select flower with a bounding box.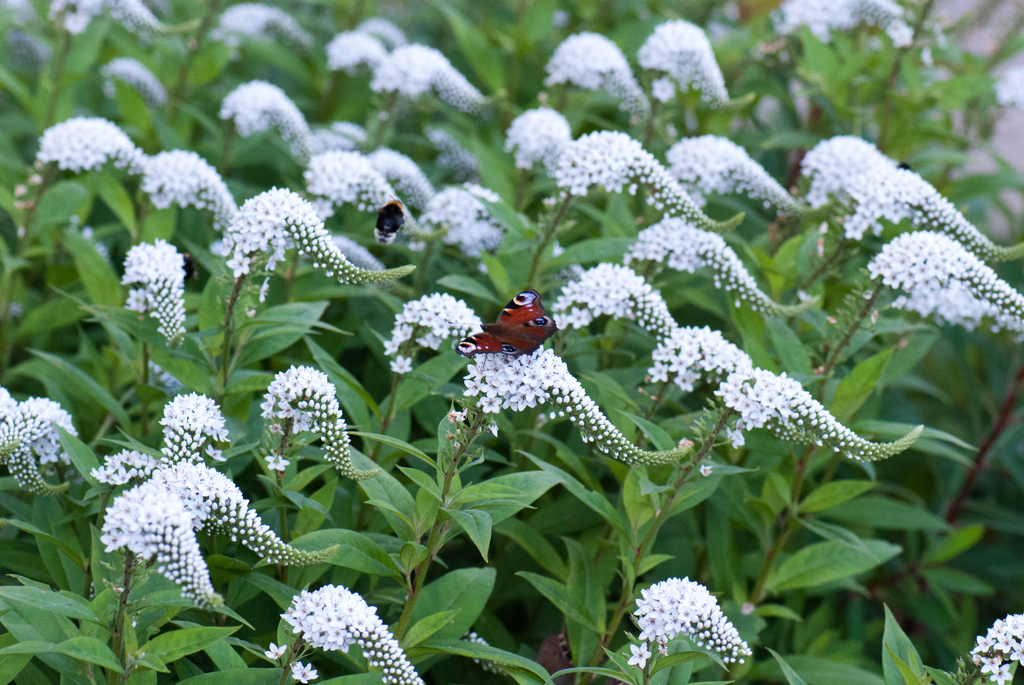
rect(40, 116, 131, 180).
